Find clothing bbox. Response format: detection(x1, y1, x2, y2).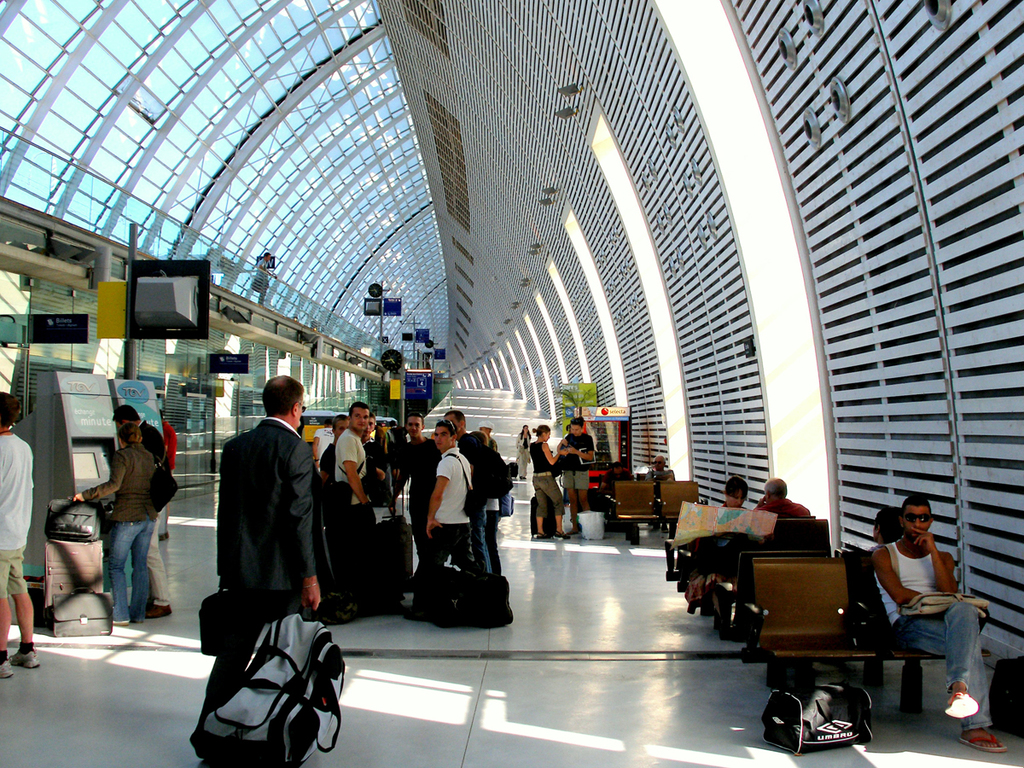
detection(83, 444, 160, 620).
